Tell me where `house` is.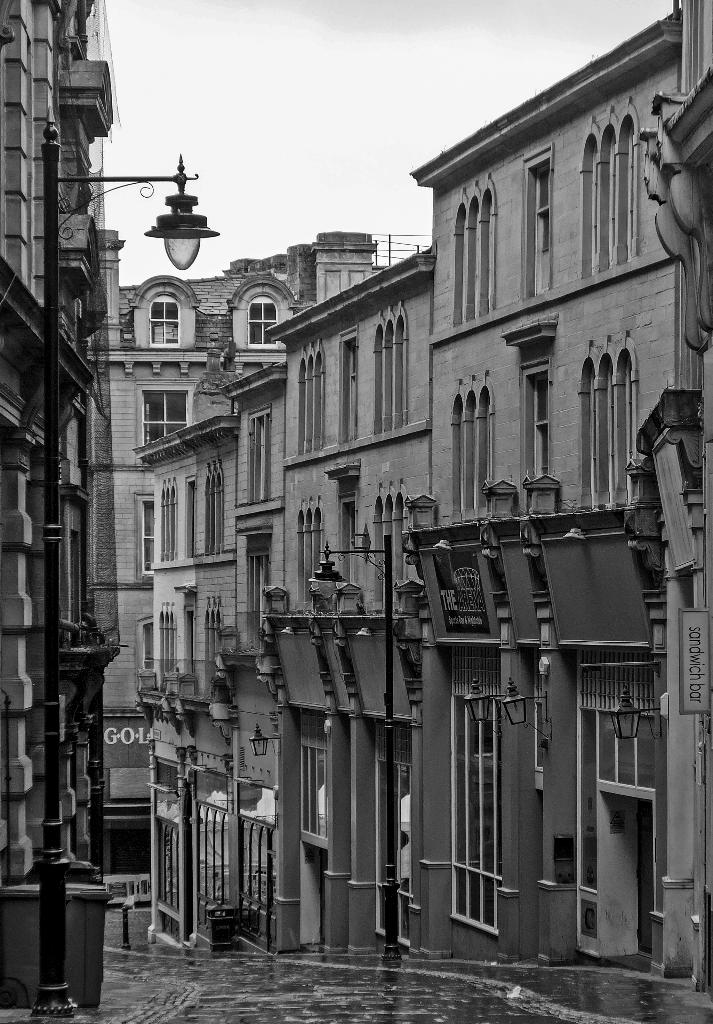
`house` is at bbox(412, 8, 712, 959).
